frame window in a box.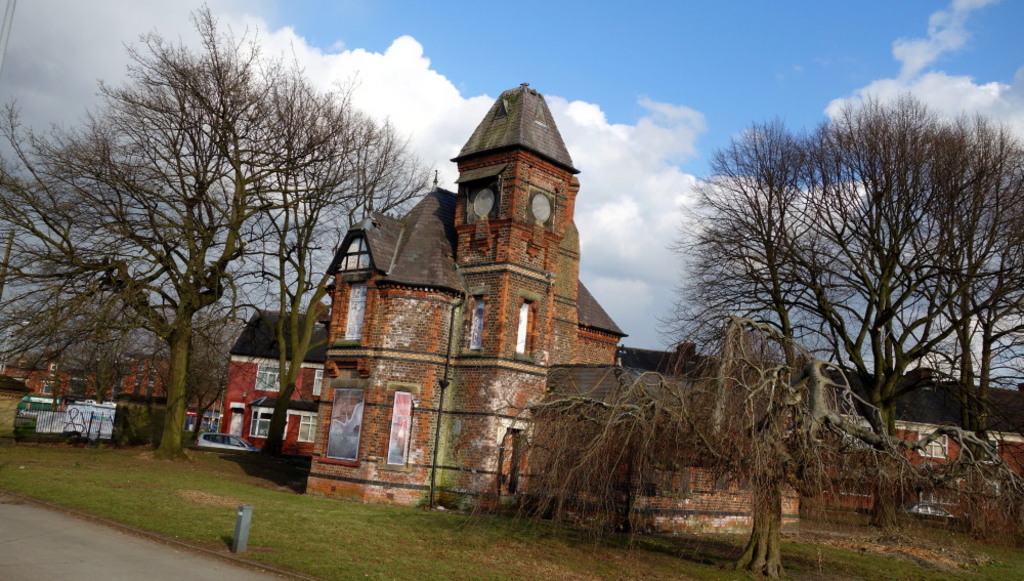
<region>249, 354, 296, 396</region>.
